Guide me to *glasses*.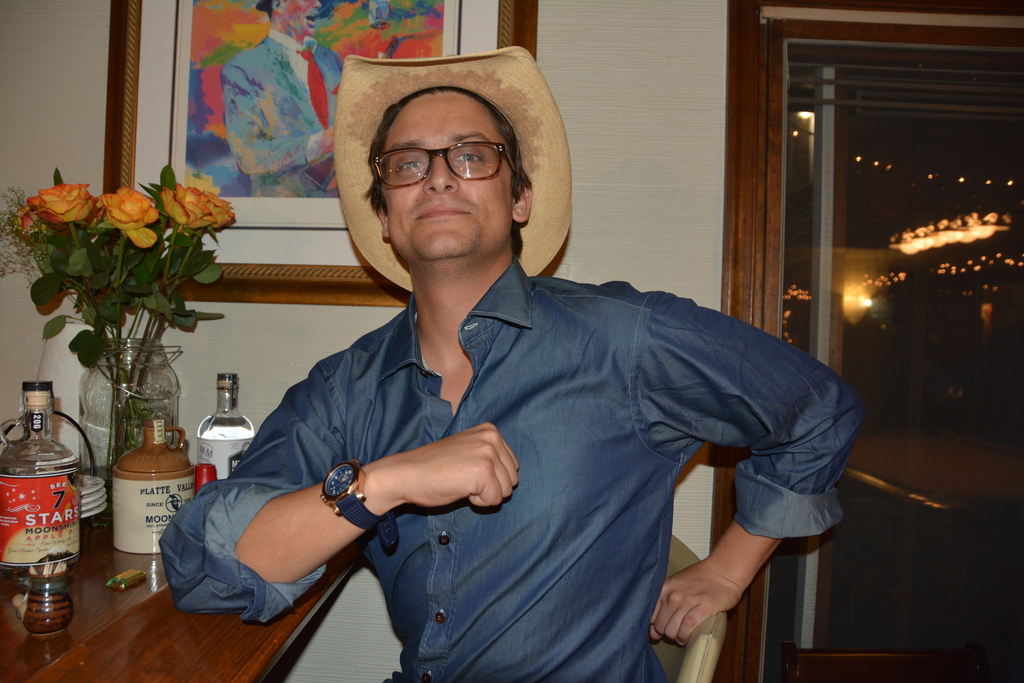
Guidance: <box>366,140,531,188</box>.
